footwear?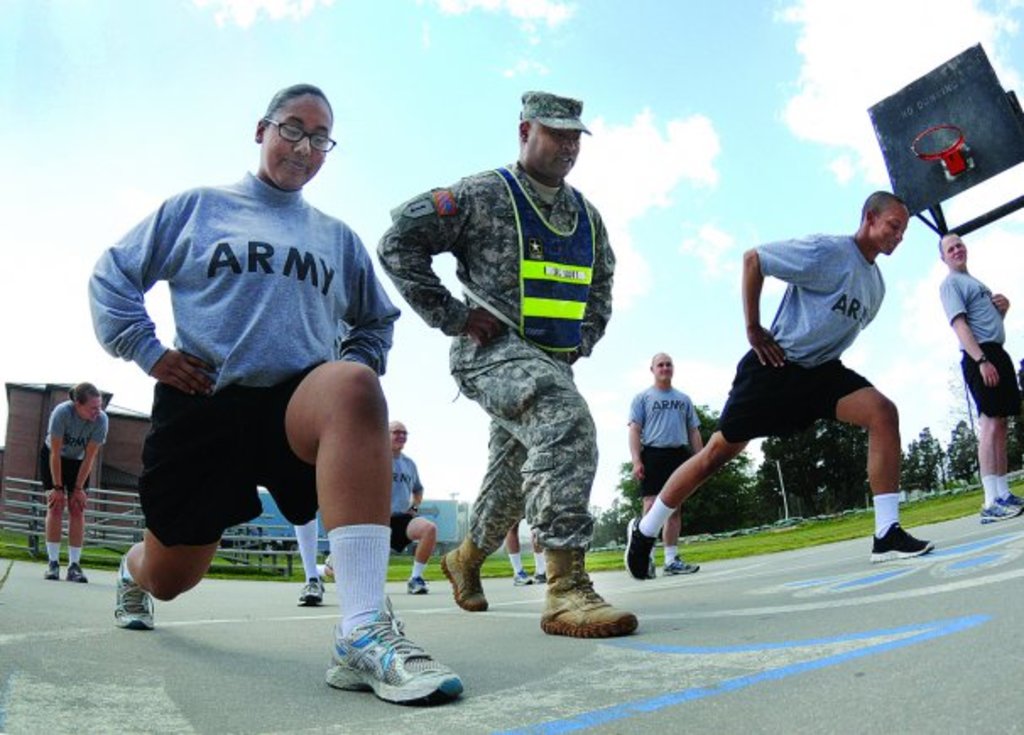
515:566:534:585
